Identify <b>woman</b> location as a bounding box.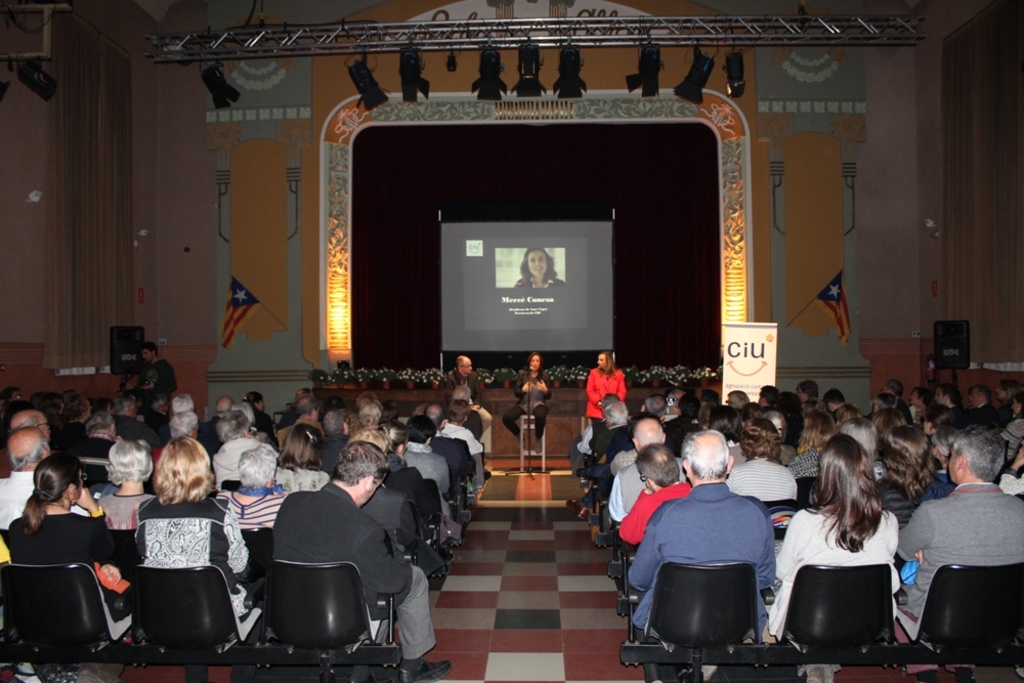
rect(376, 420, 451, 538).
